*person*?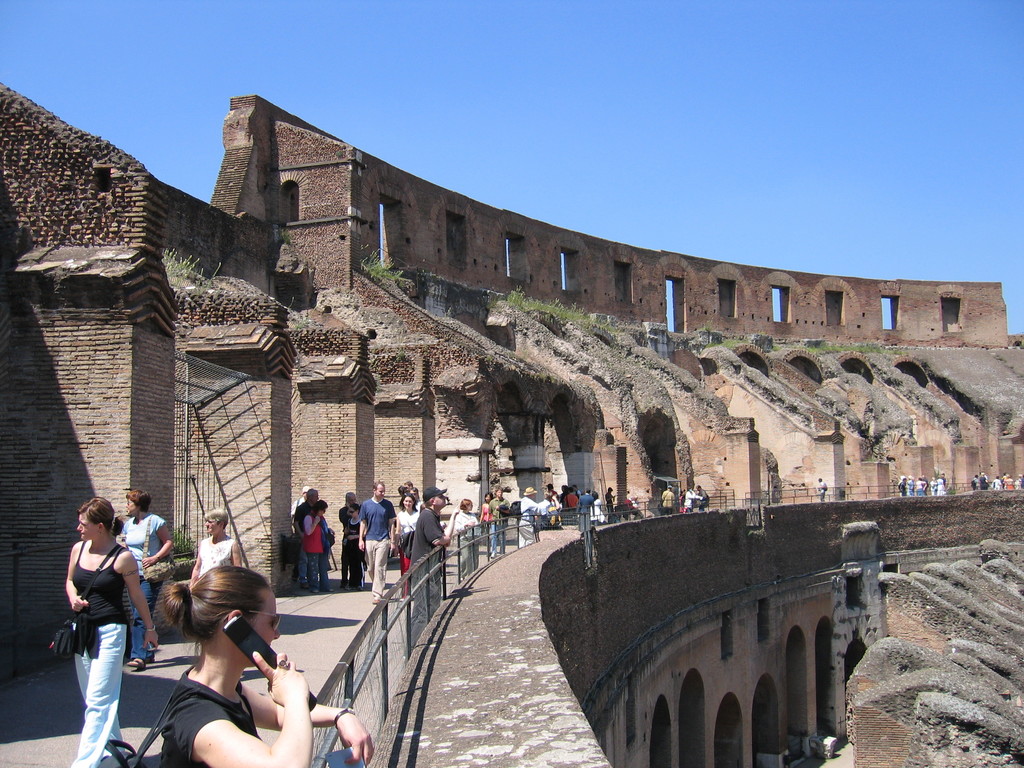
bbox(415, 487, 451, 626)
